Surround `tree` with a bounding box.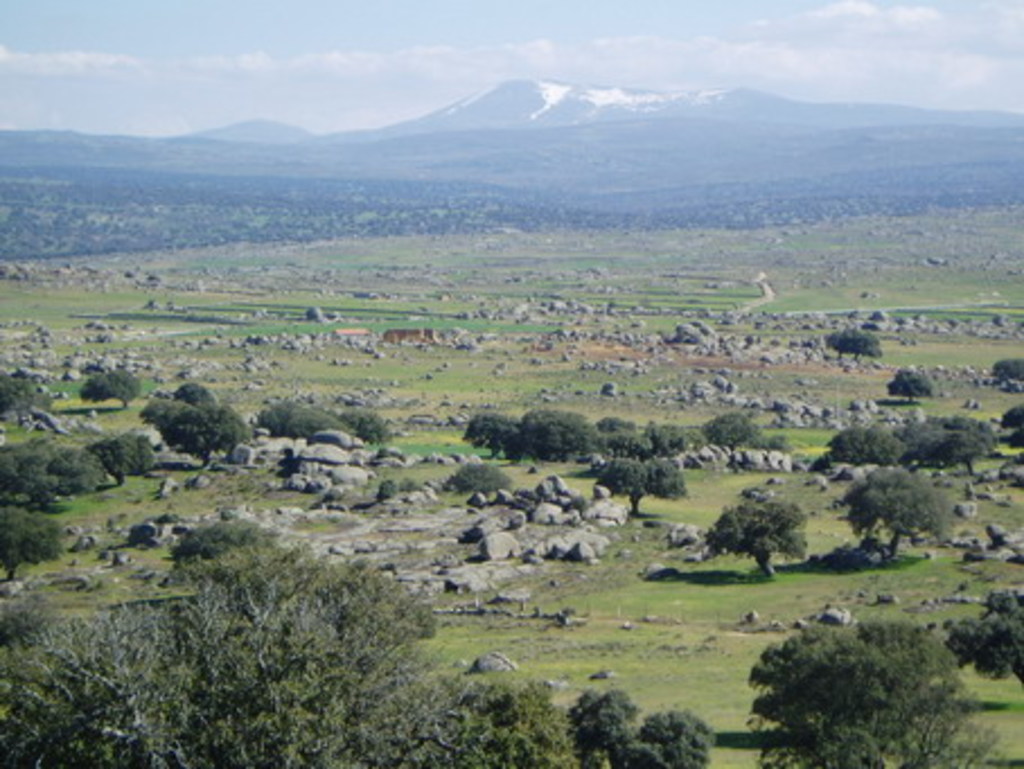
[943,591,1022,690].
